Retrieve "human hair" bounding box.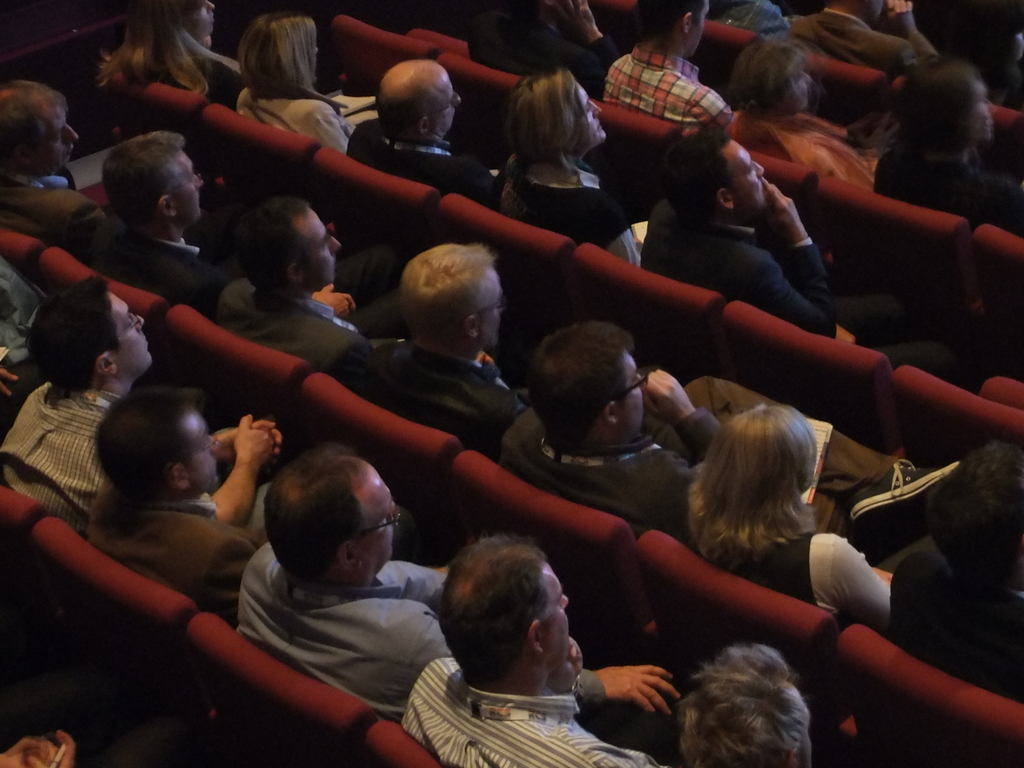
Bounding box: 651:111:721:224.
